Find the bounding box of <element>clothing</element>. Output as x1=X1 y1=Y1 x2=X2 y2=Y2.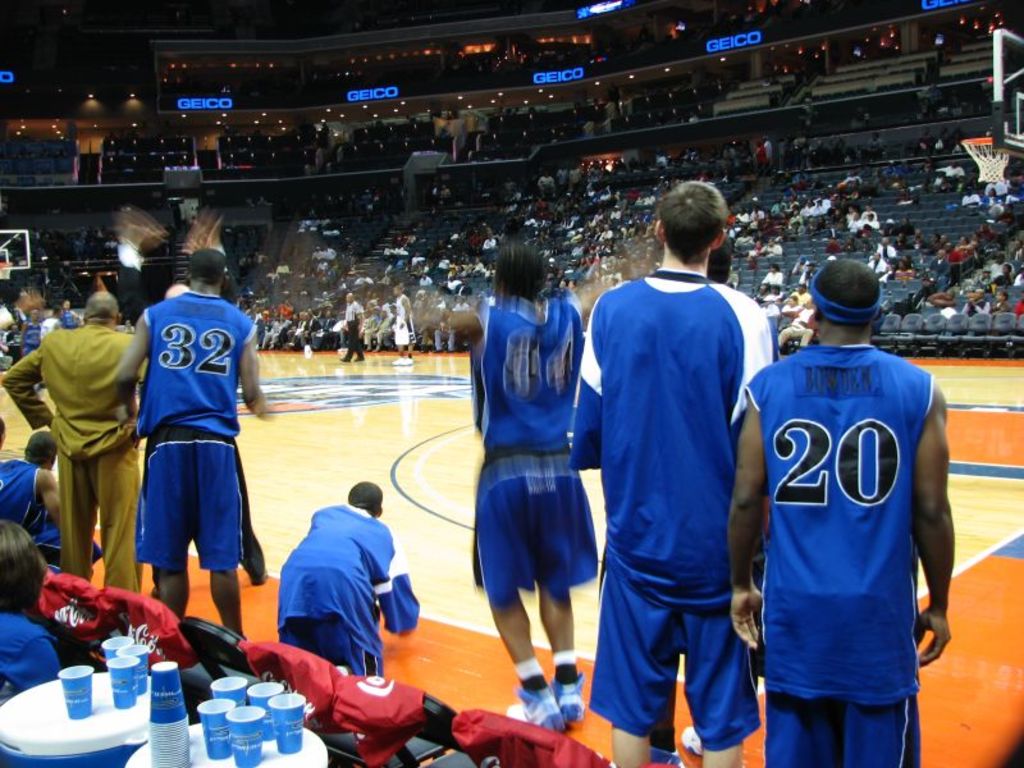
x1=0 y1=596 x2=56 y2=724.
